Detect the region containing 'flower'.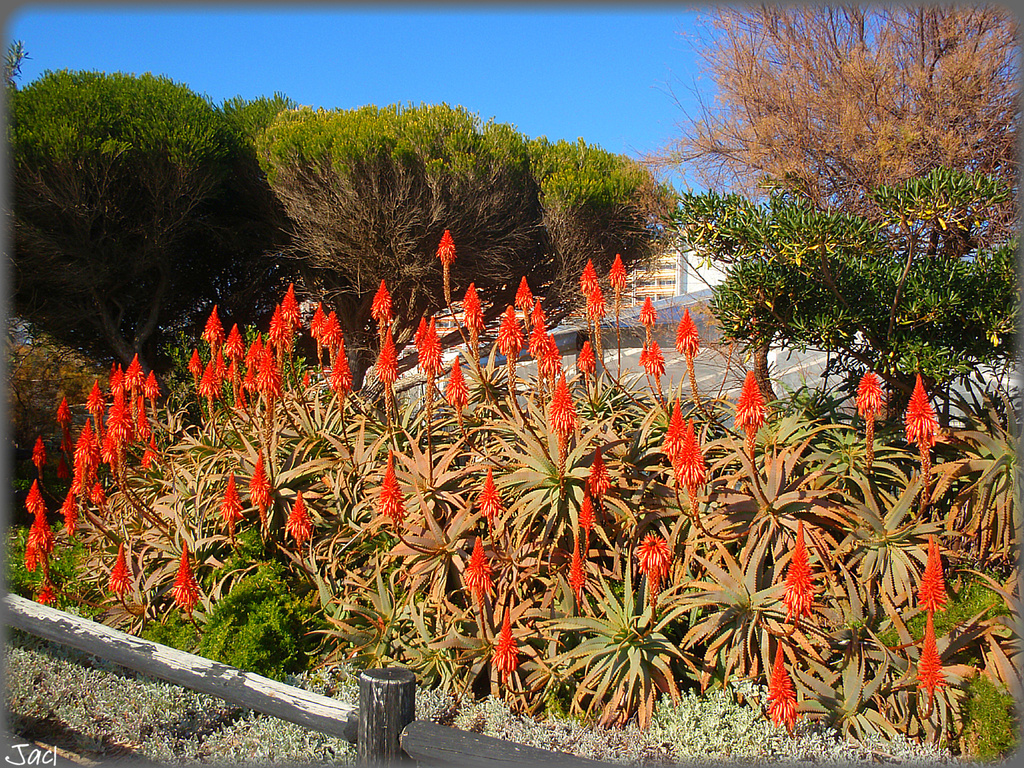
box(312, 302, 328, 338).
